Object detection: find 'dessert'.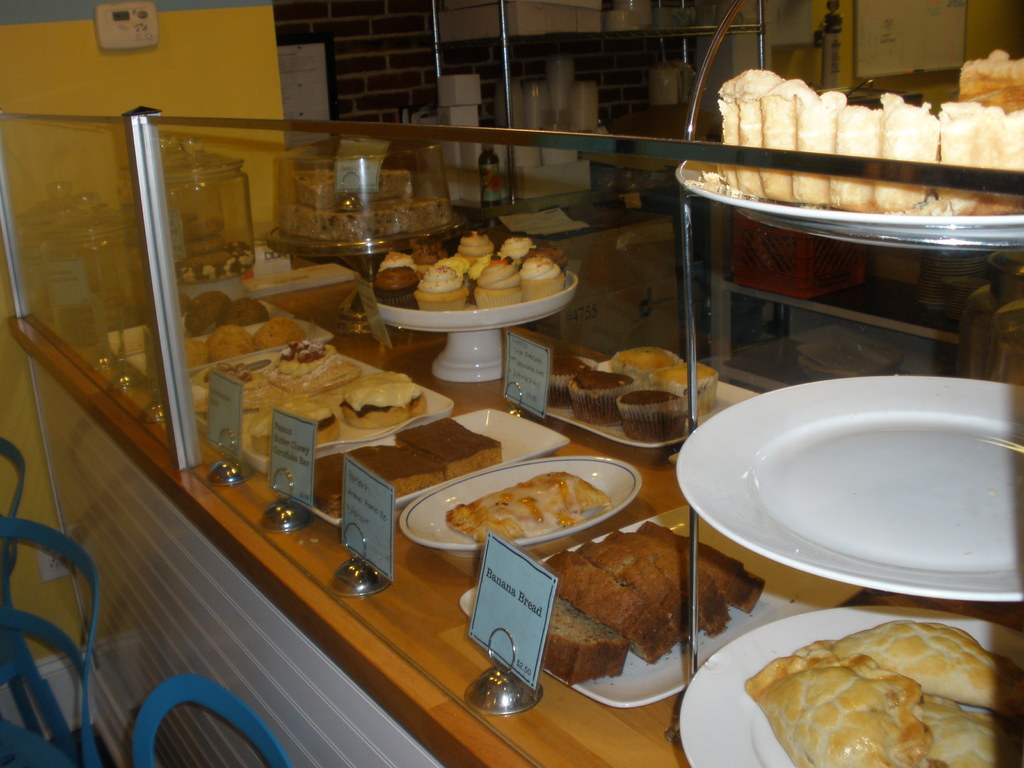
616:390:671:433.
